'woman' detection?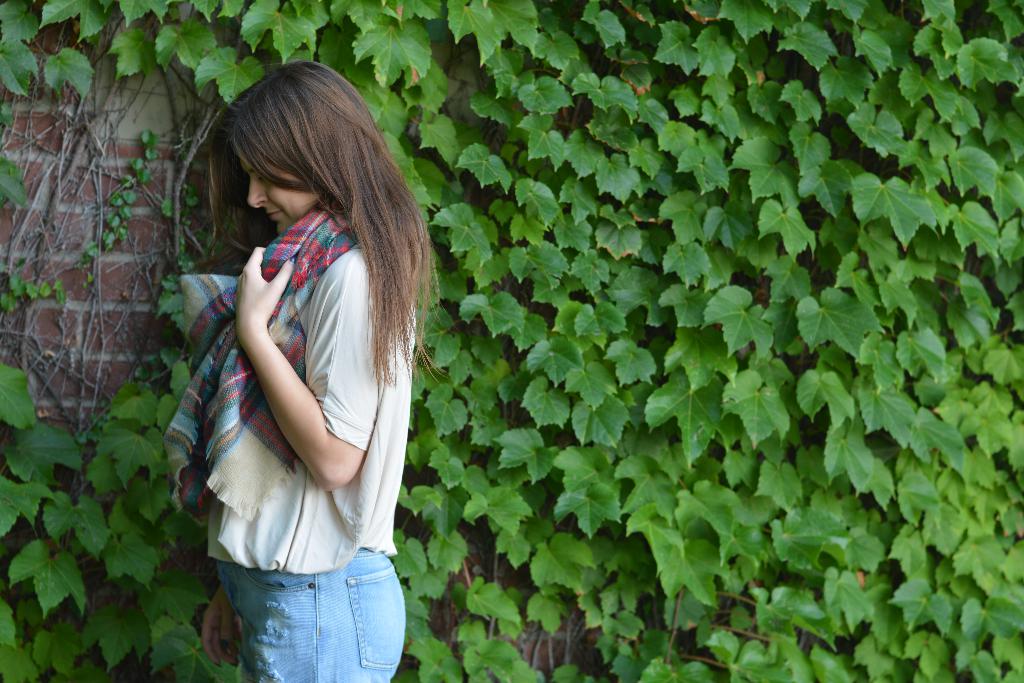
179,47,409,662
